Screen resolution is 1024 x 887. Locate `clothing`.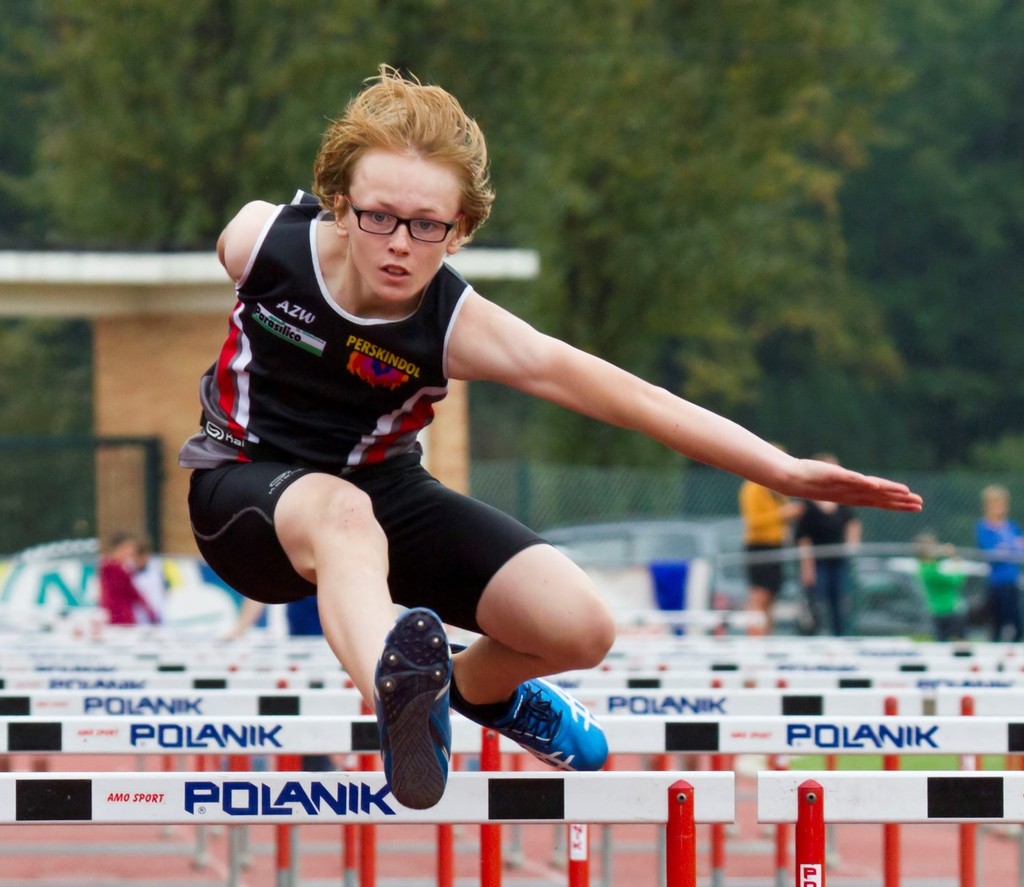
detection(791, 498, 860, 634).
